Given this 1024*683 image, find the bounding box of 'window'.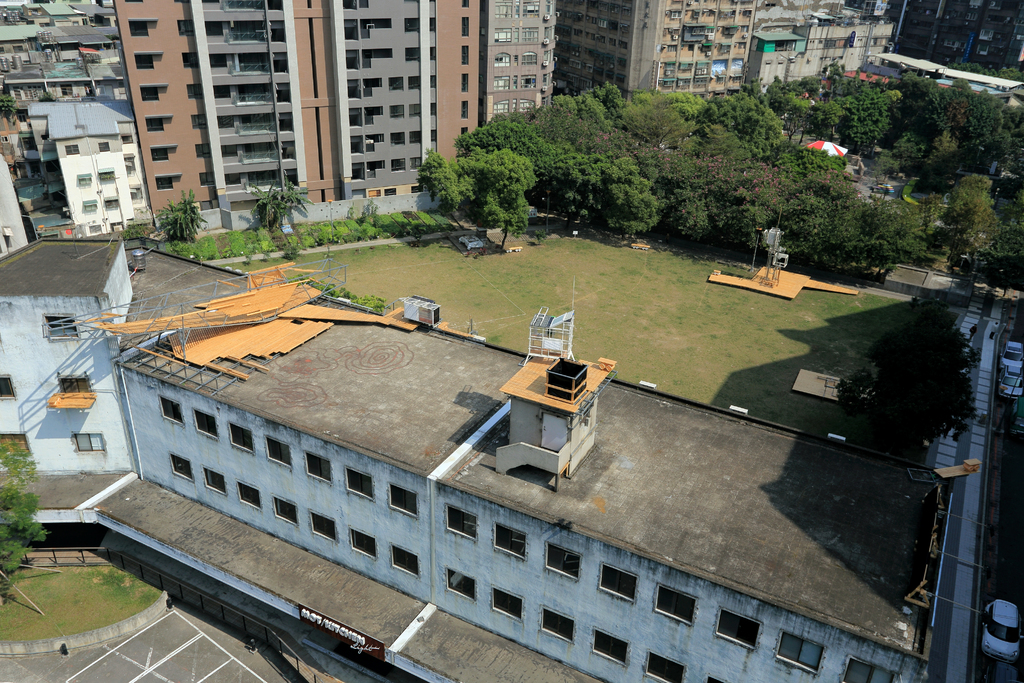
[x1=618, y1=72, x2=624, y2=87].
